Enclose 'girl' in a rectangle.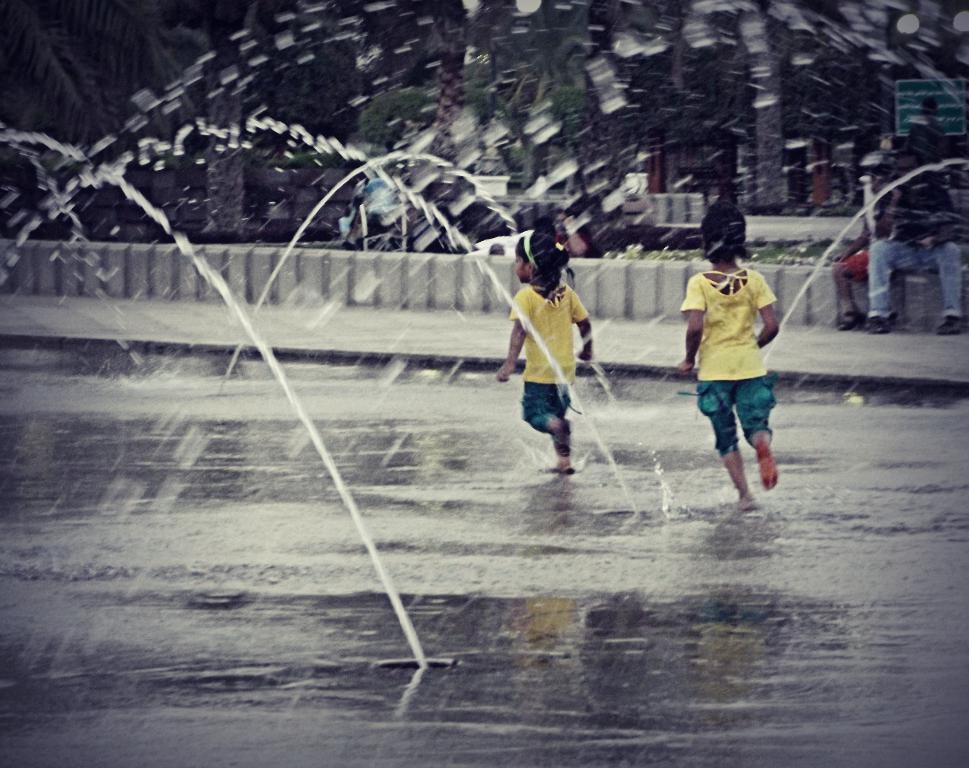
<box>495,232,592,476</box>.
